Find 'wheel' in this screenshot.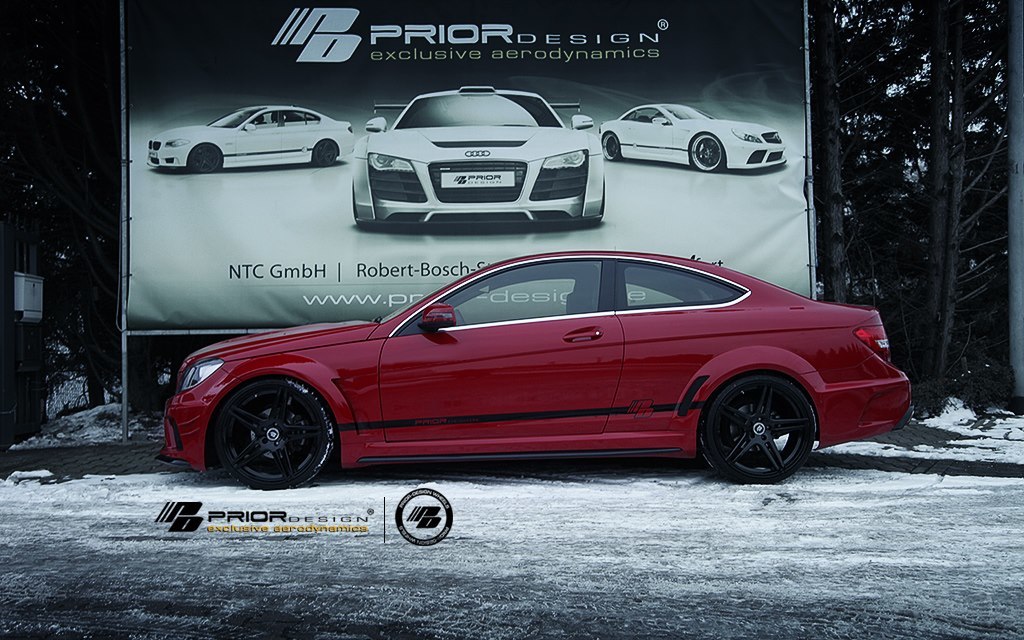
The bounding box for 'wheel' is Rect(700, 376, 816, 485).
